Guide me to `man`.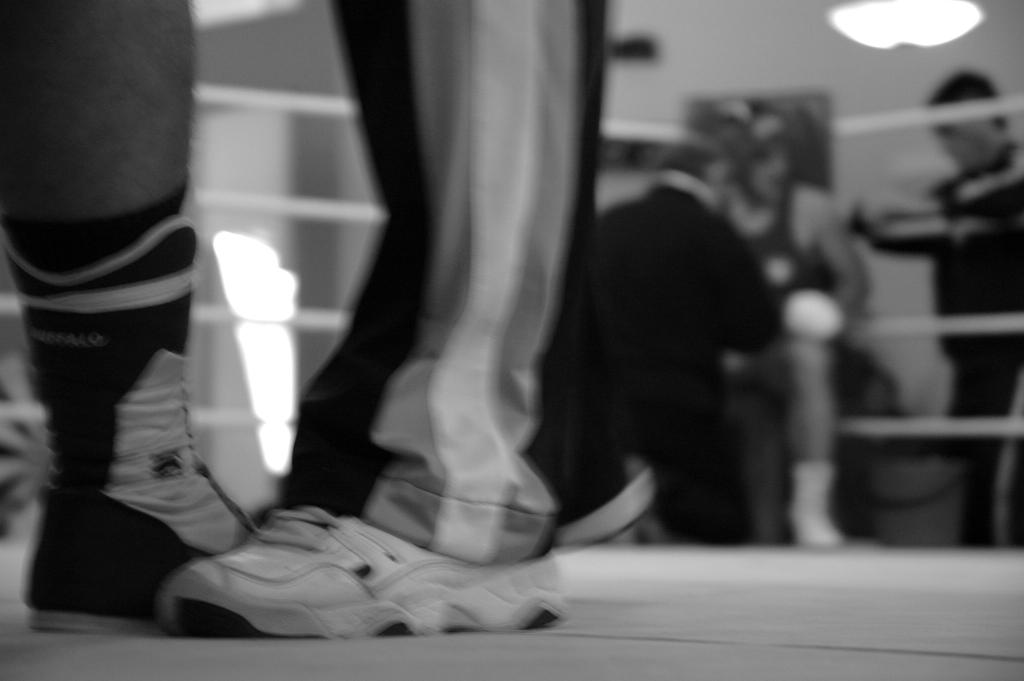
Guidance: (x1=573, y1=141, x2=783, y2=547).
